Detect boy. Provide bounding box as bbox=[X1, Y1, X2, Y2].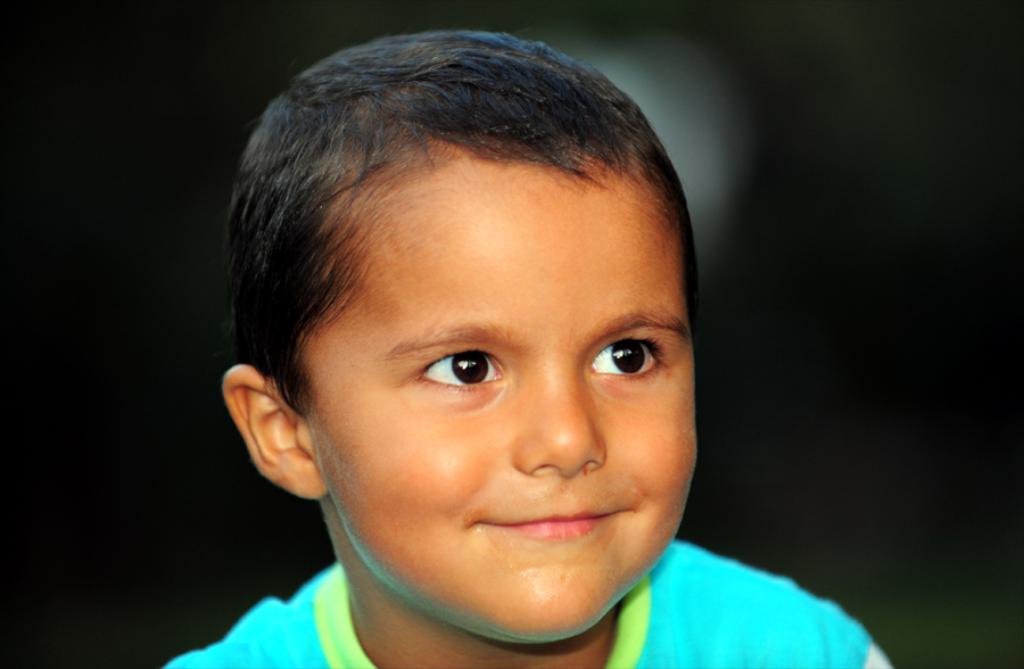
bbox=[165, 28, 897, 668].
